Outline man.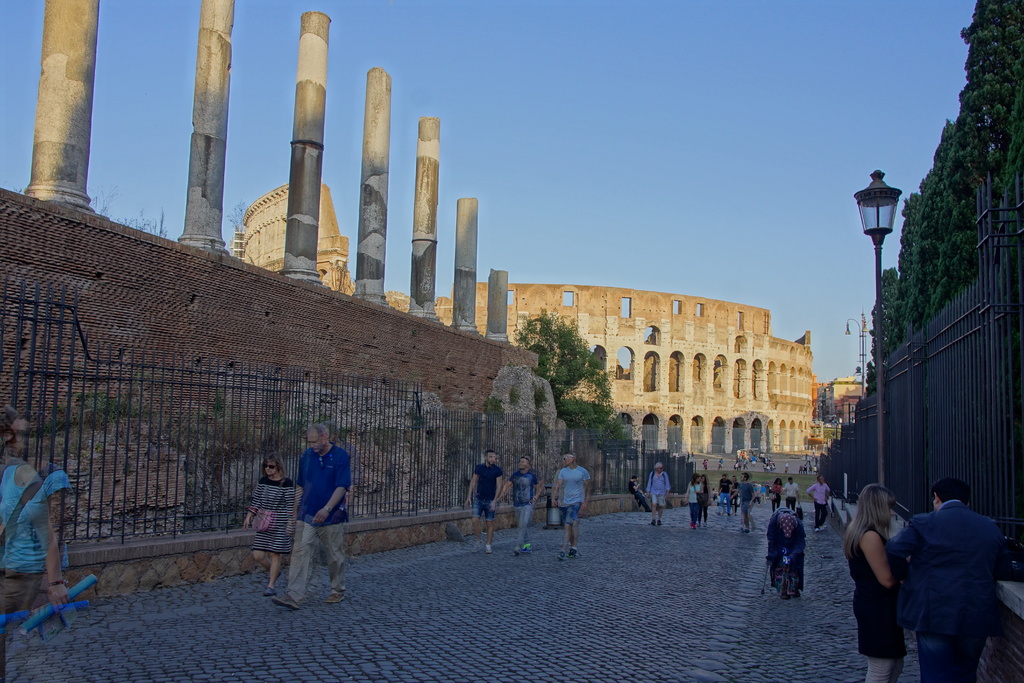
Outline: select_region(626, 477, 652, 516).
